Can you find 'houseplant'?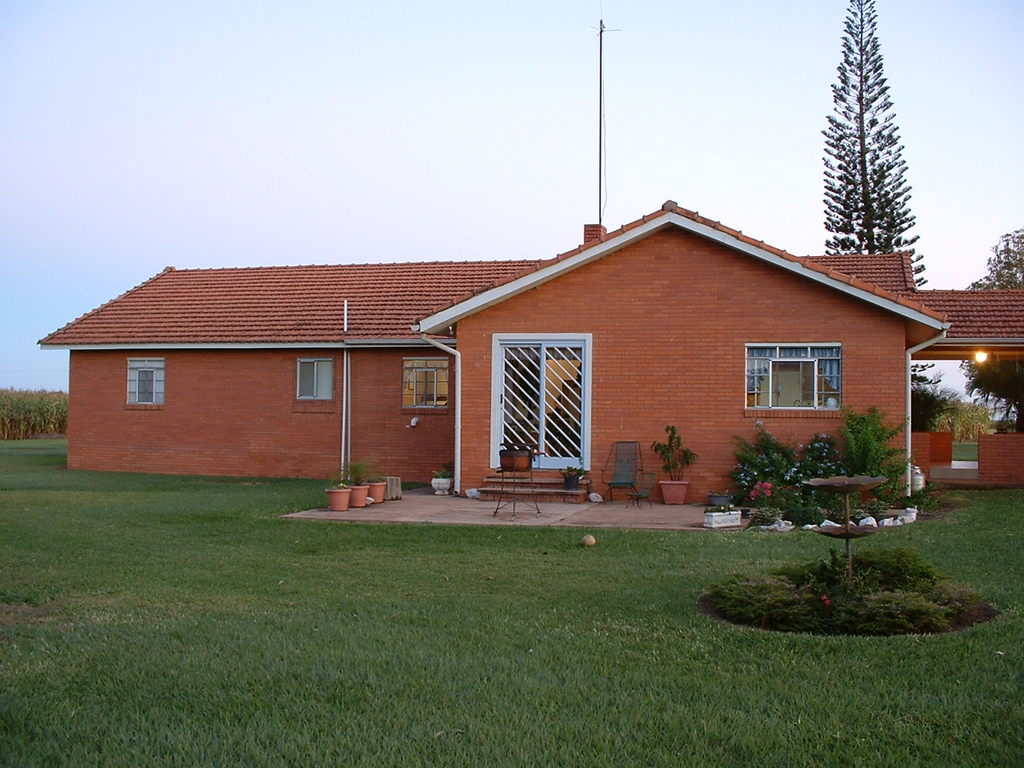
Yes, bounding box: bbox(430, 469, 455, 493).
